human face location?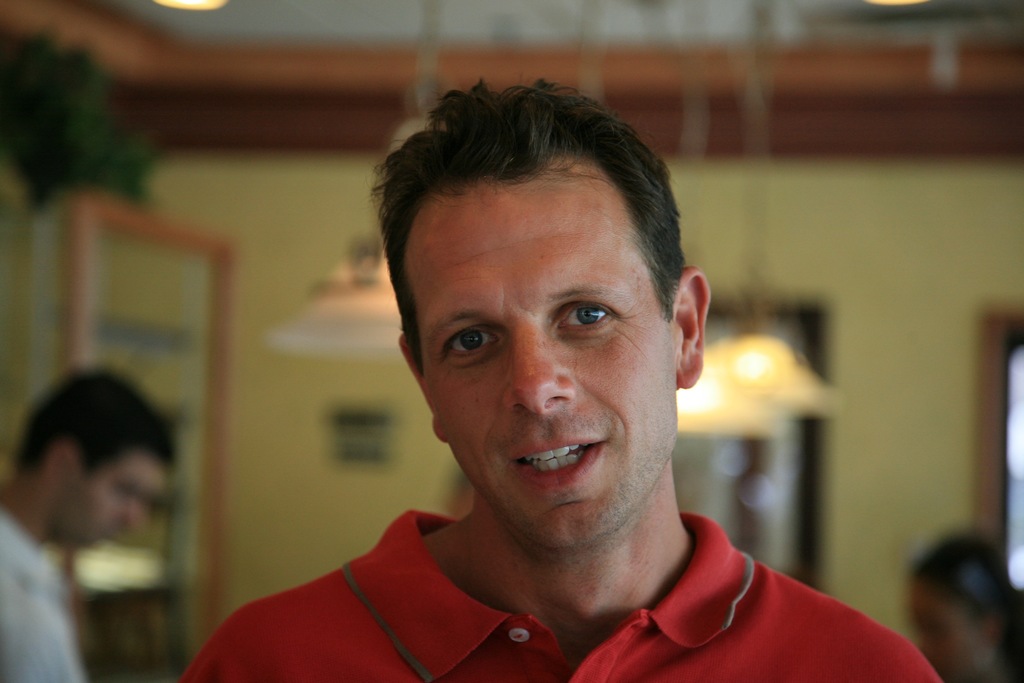
(404,154,678,552)
